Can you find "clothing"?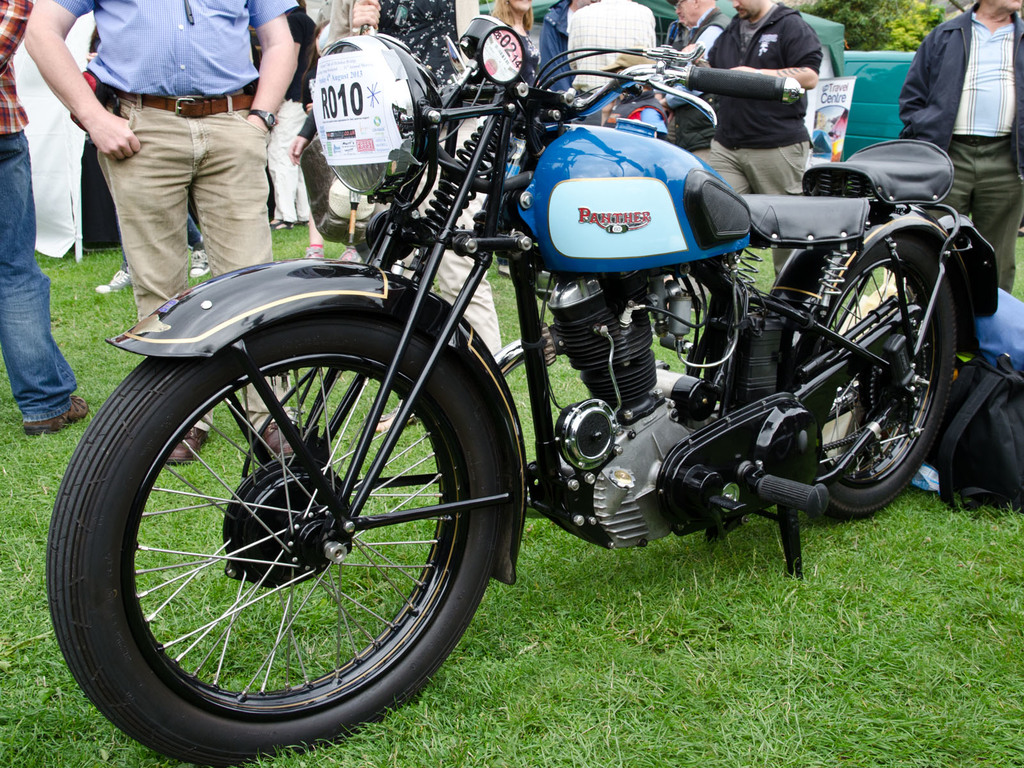
Yes, bounding box: pyautogui.locateOnScreen(0, 0, 79, 422).
